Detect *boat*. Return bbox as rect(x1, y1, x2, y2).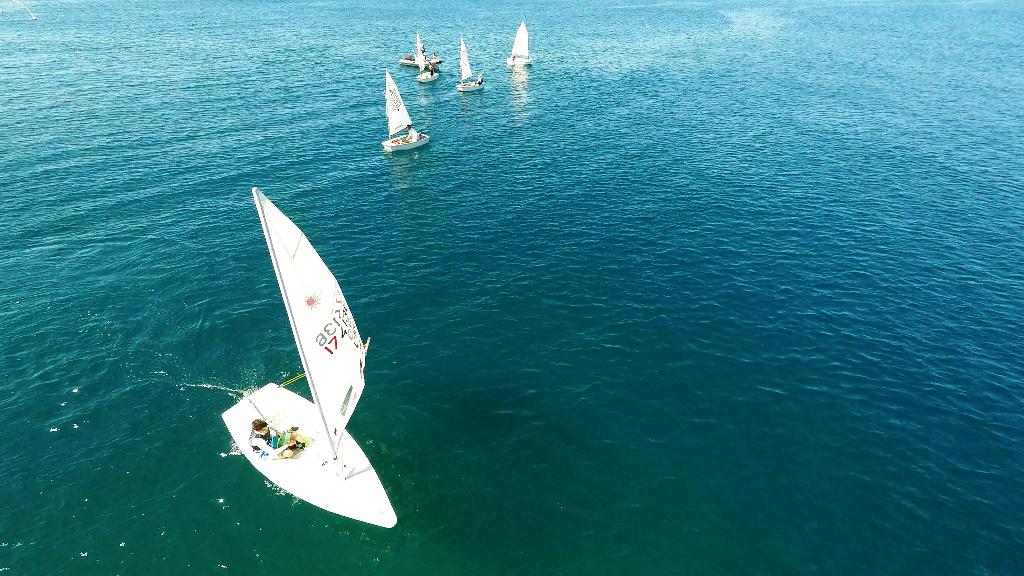
rect(220, 182, 390, 514).
